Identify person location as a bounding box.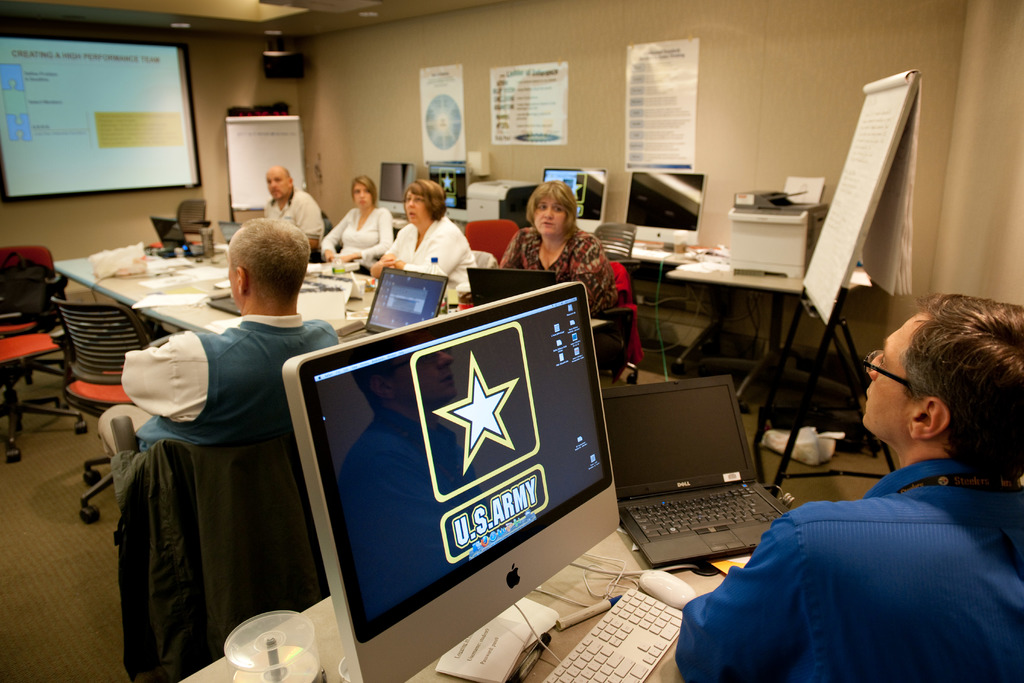
locate(316, 175, 397, 267).
